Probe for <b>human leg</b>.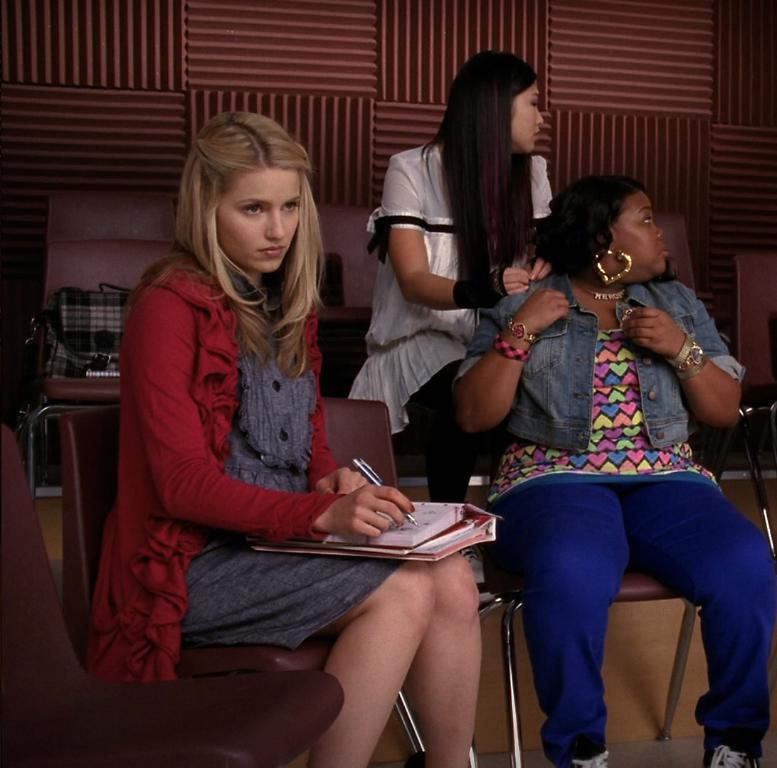
Probe result: Rect(387, 326, 507, 499).
